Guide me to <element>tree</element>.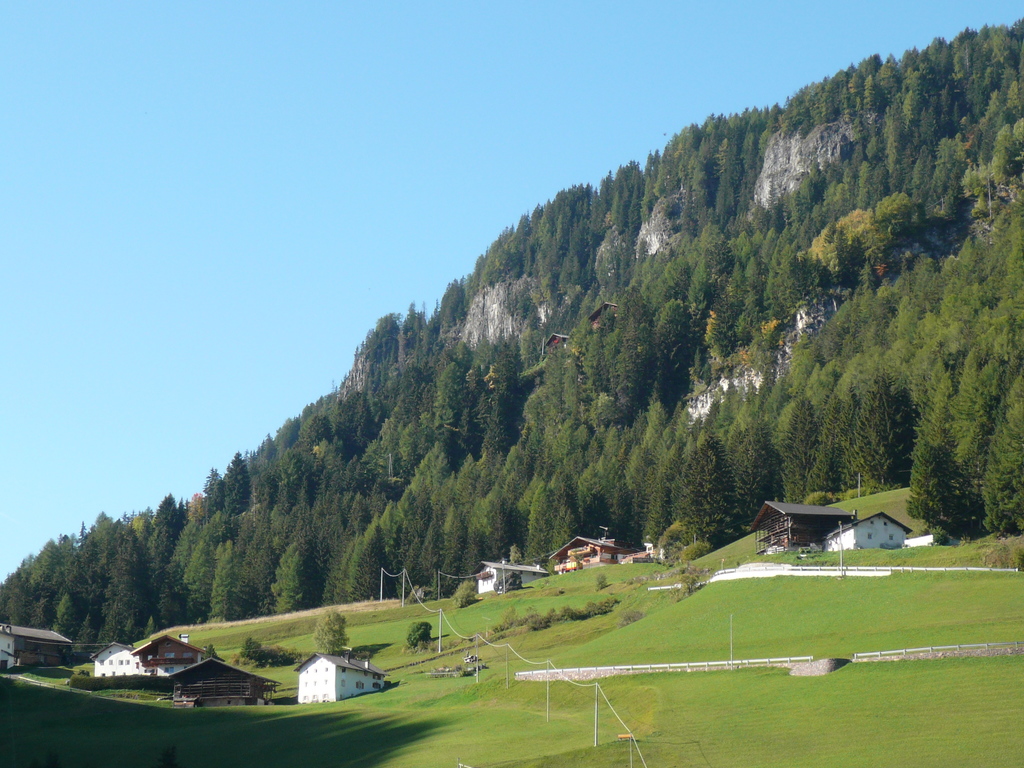
Guidance: 980,195,1022,534.
